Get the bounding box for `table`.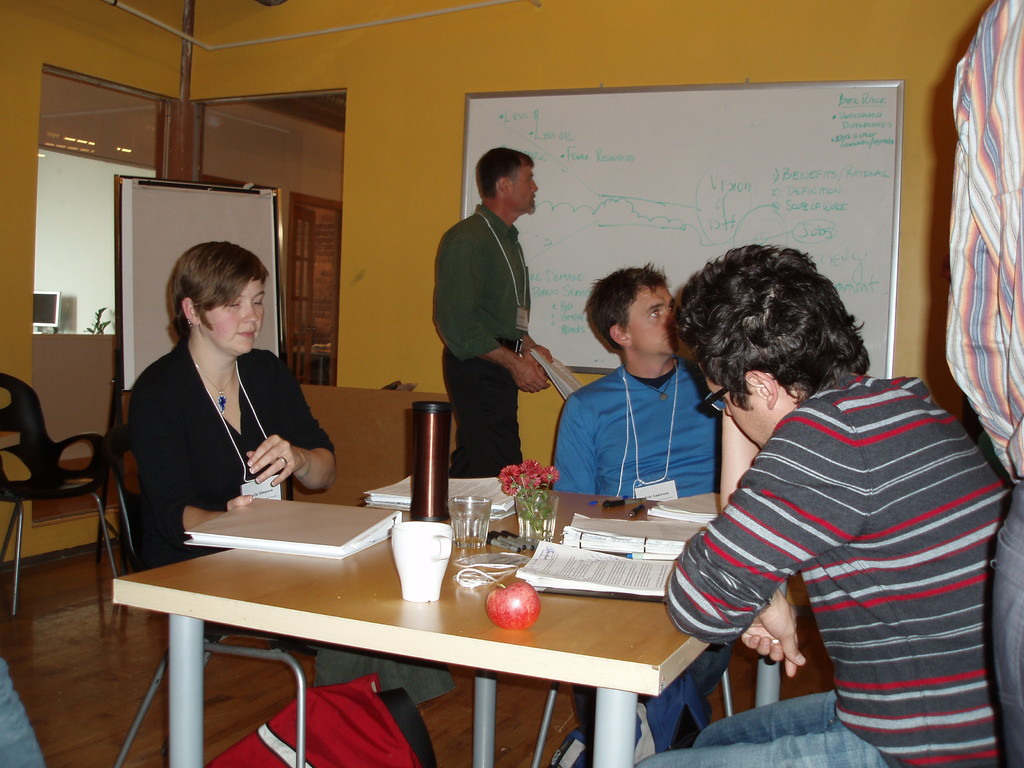
[x1=296, y1=381, x2=451, y2=497].
